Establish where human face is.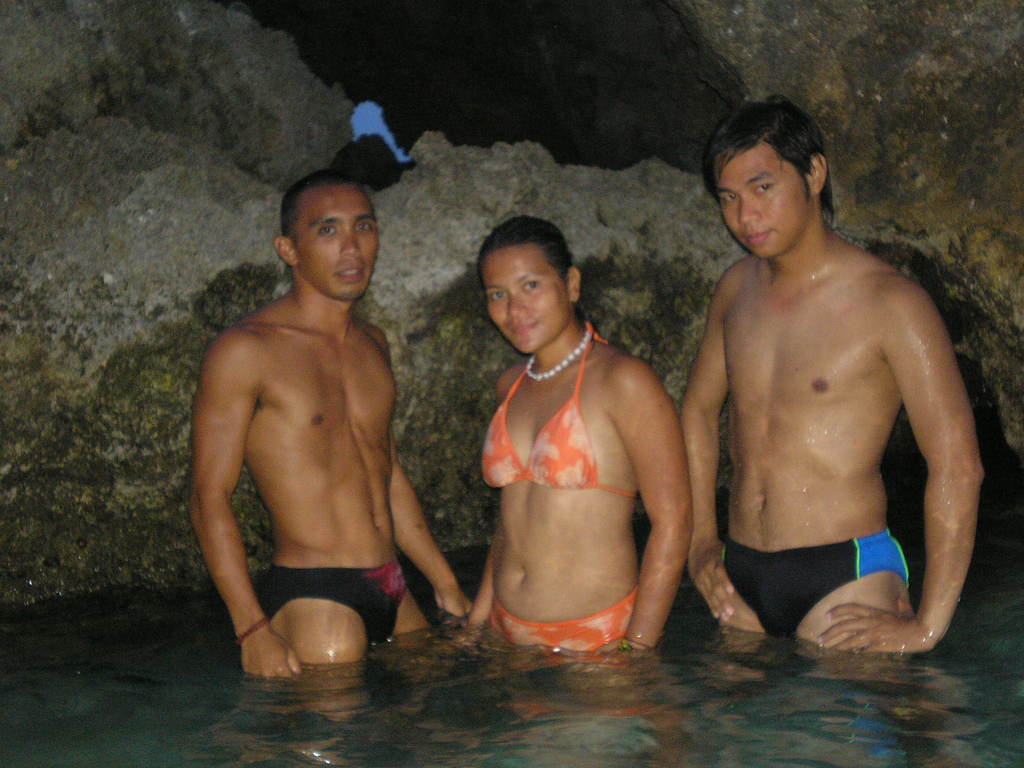
Established at bbox=(296, 188, 381, 301).
